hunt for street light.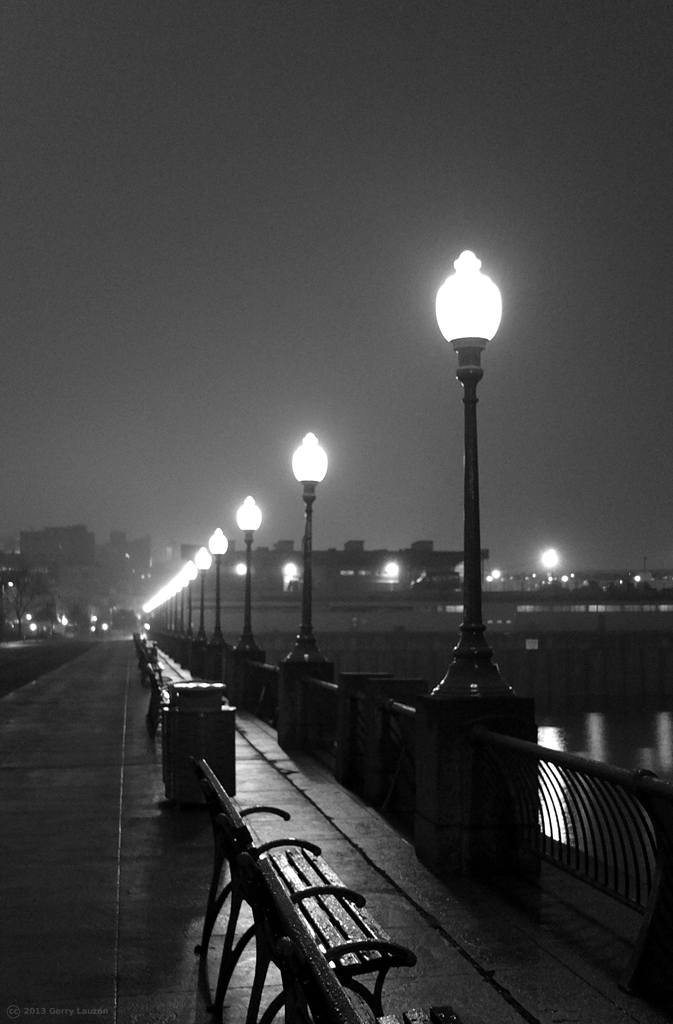
Hunted down at [x1=207, y1=528, x2=230, y2=680].
